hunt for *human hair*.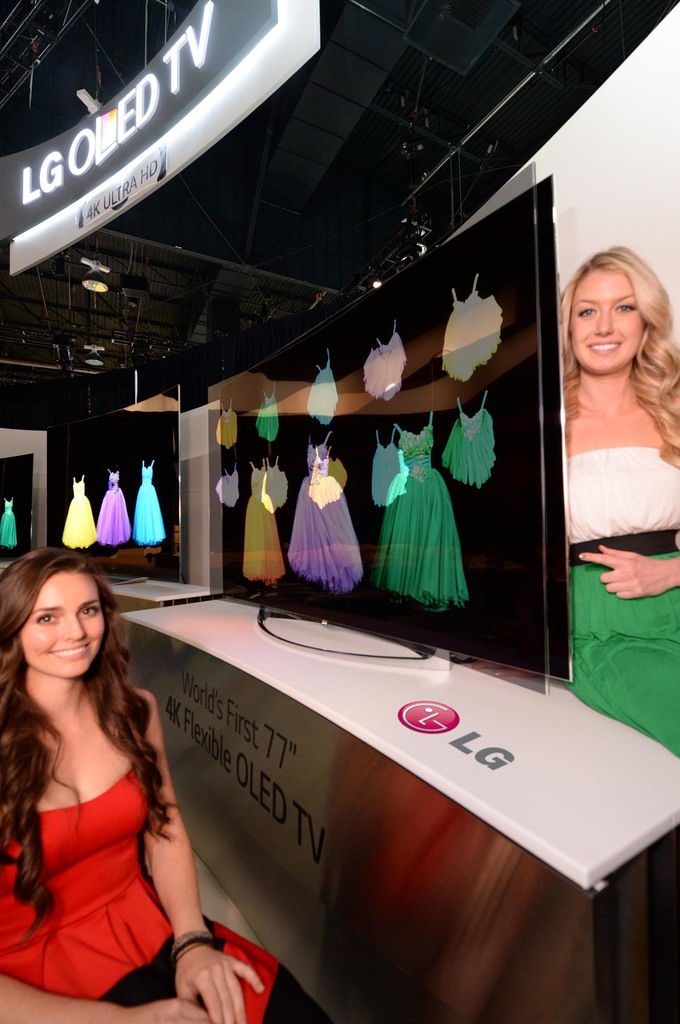
Hunted down at 21, 555, 200, 892.
